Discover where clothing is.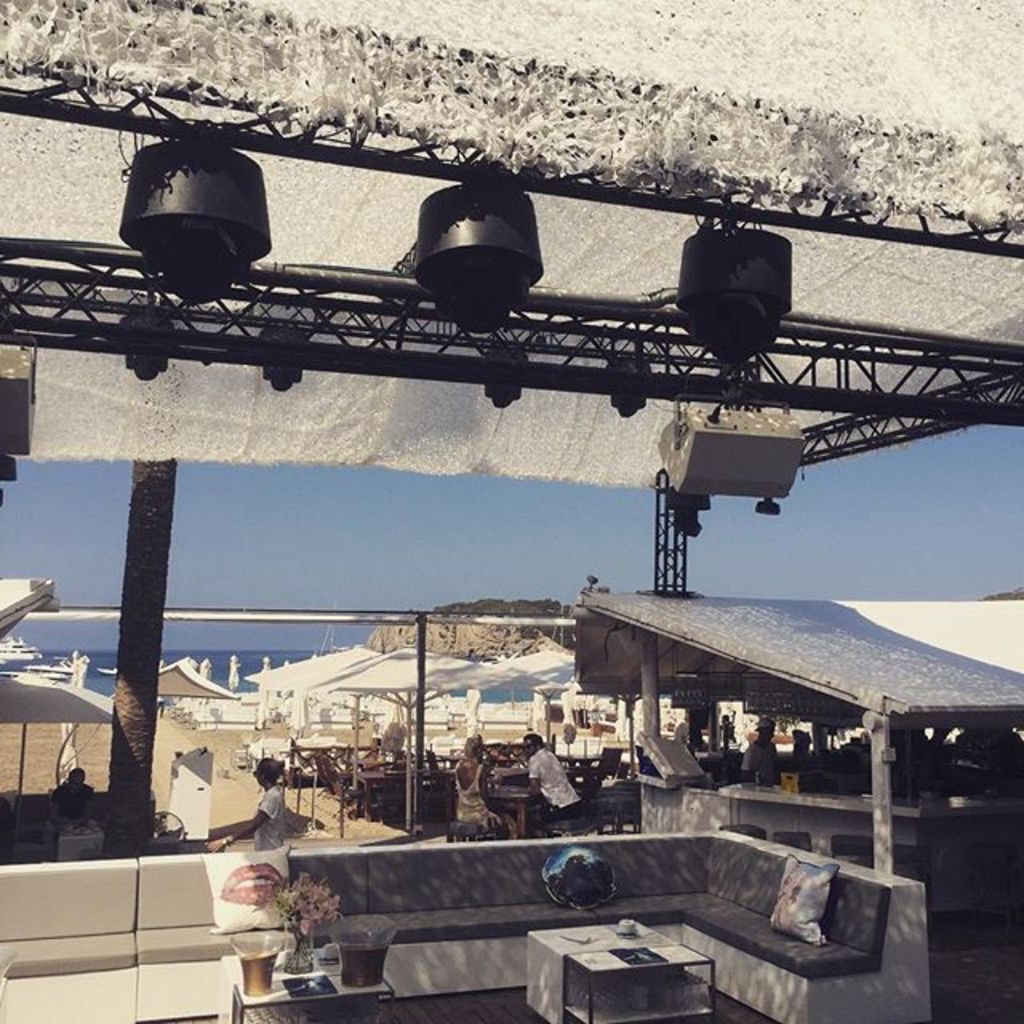
Discovered at [525,744,595,822].
